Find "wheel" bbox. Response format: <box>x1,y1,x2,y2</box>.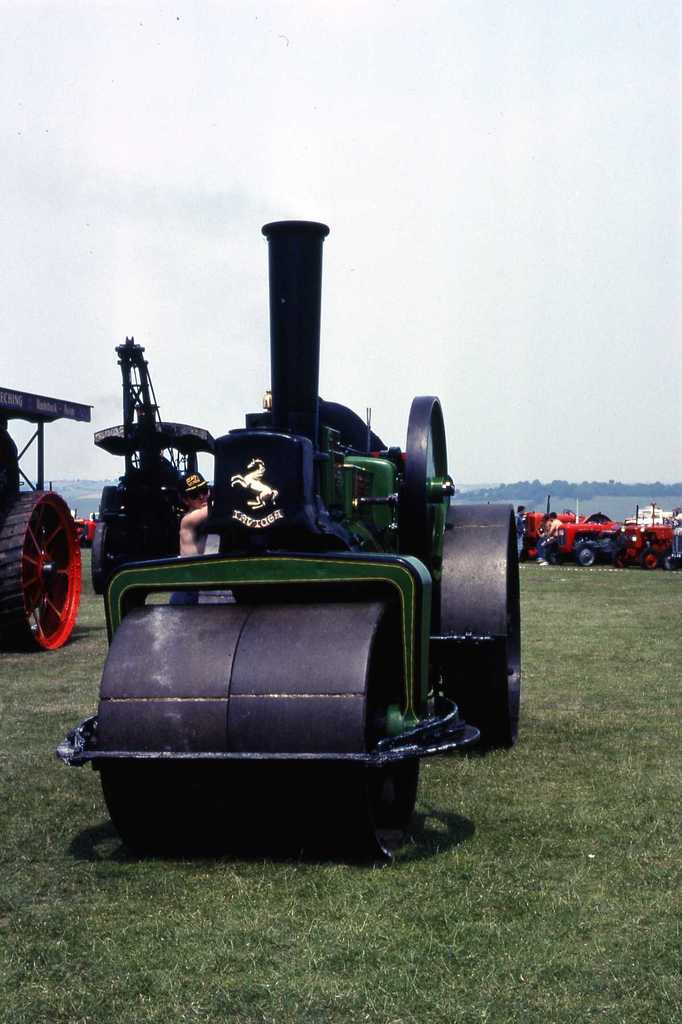
<box>15,492,83,657</box>.
